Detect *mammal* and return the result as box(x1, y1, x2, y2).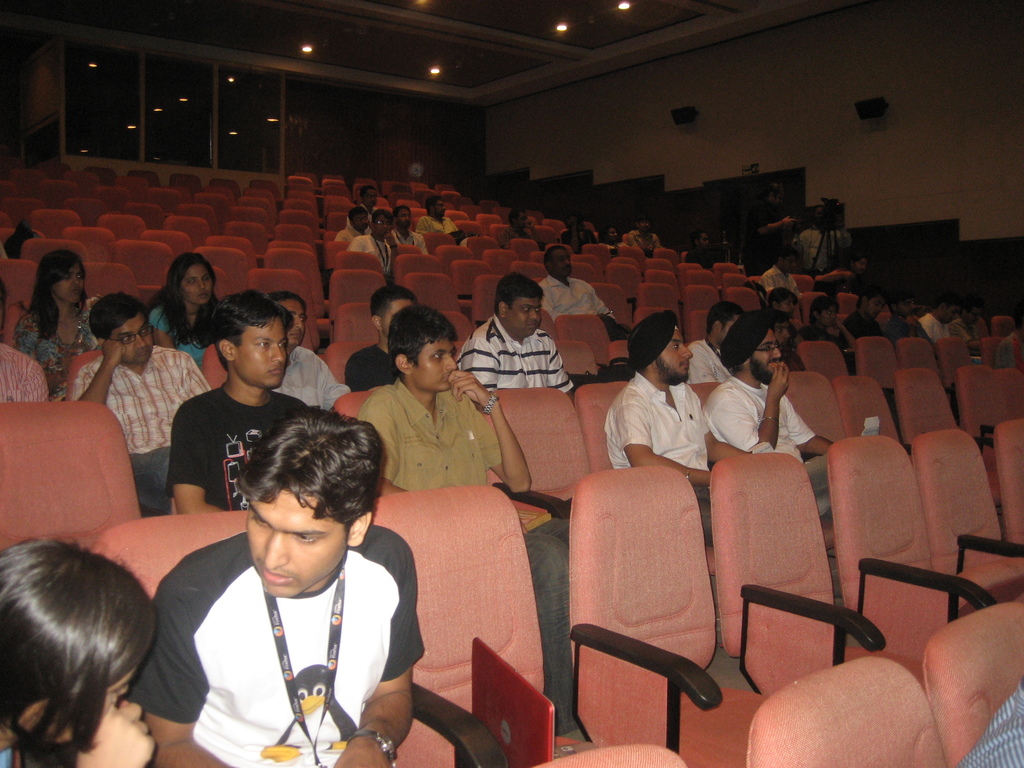
box(688, 228, 725, 270).
